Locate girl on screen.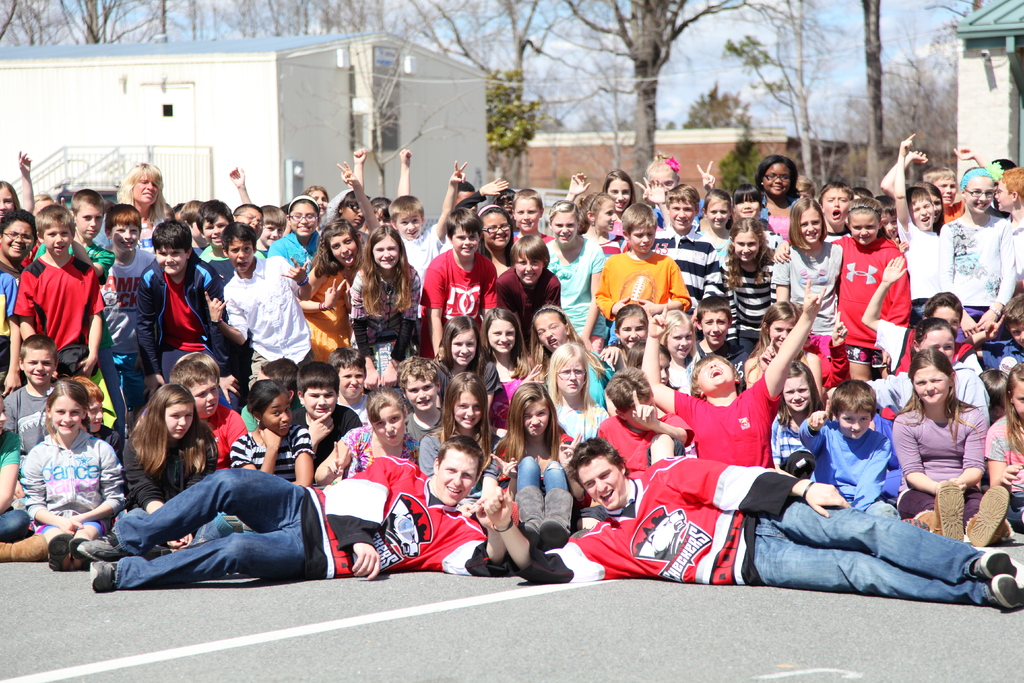
On screen at [696, 185, 734, 258].
